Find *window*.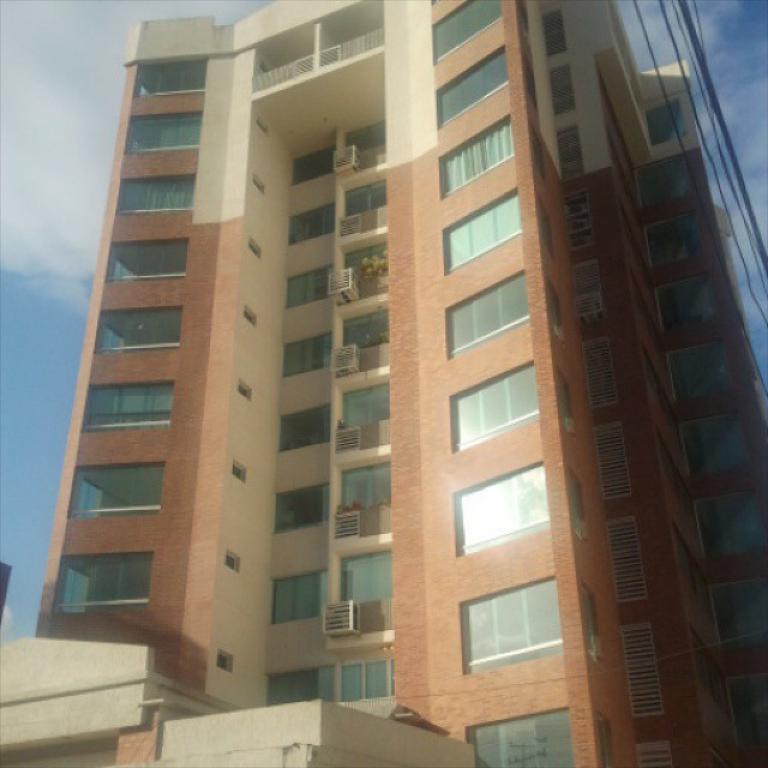
595/719/614/767.
